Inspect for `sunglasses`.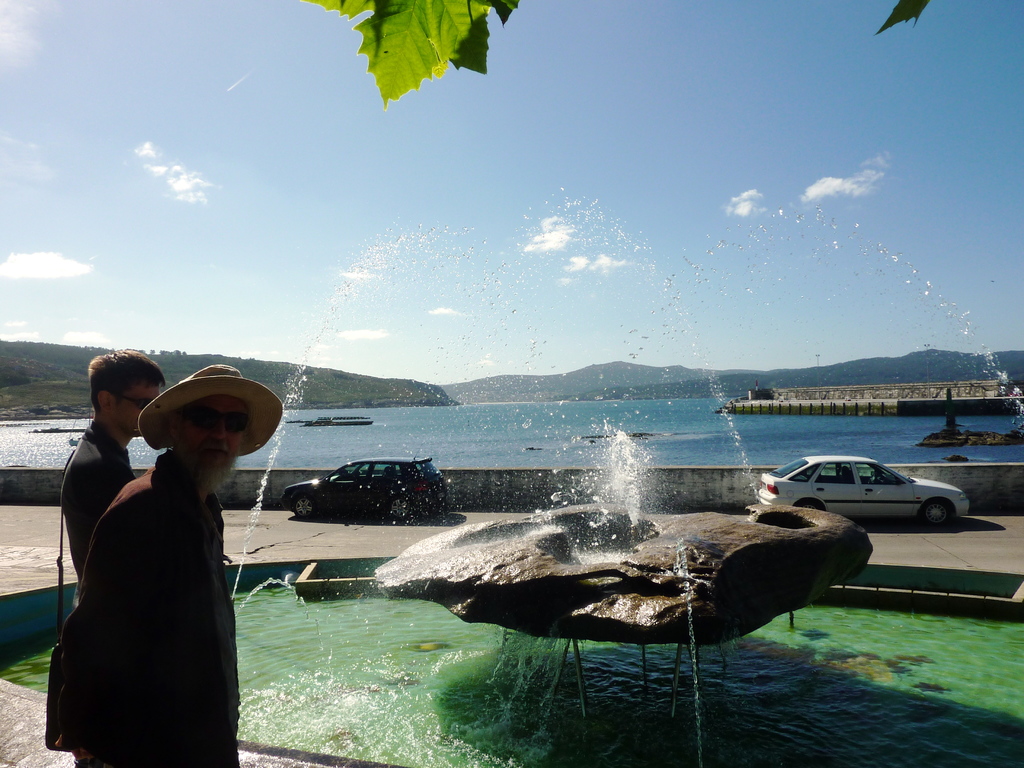
Inspection: box=[179, 406, 246, 431].
